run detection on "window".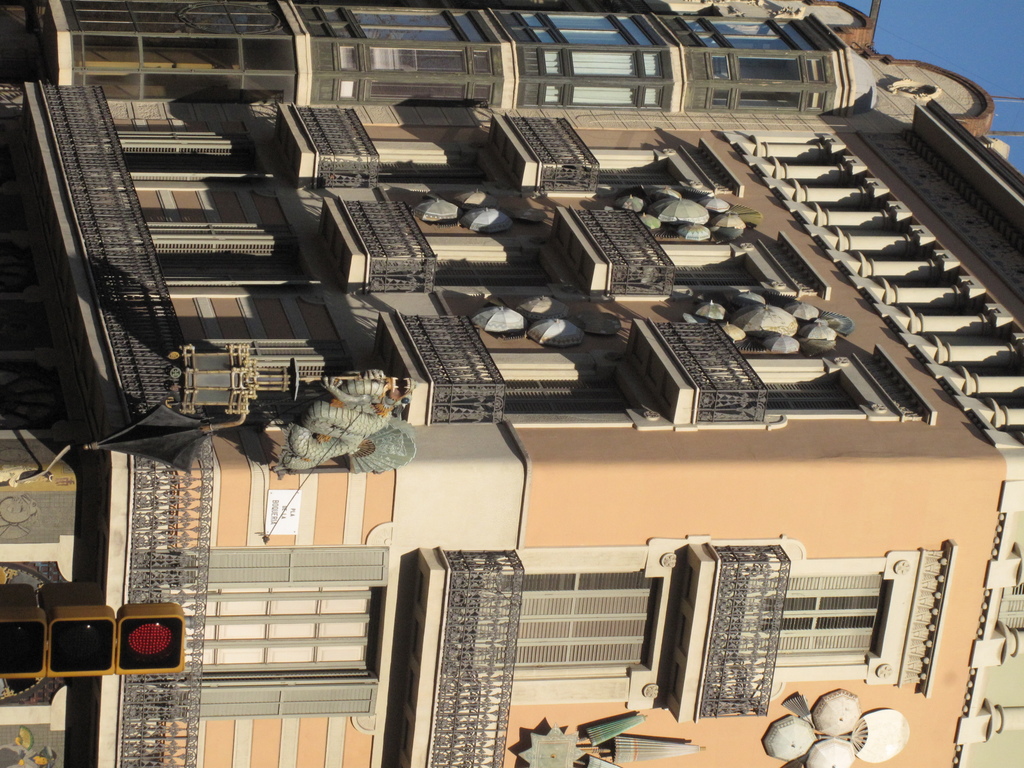
Result: Rect(154, 547, 409, 712).
